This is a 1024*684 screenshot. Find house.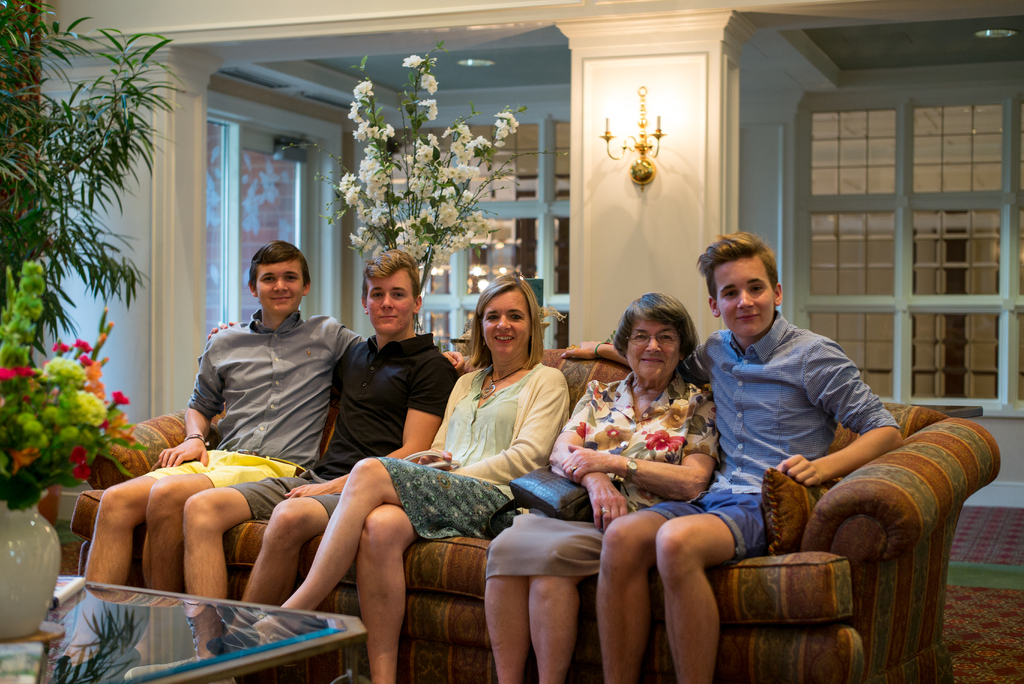
Bounding box: x1=1 y1=0 x2=1023 y2=683.
